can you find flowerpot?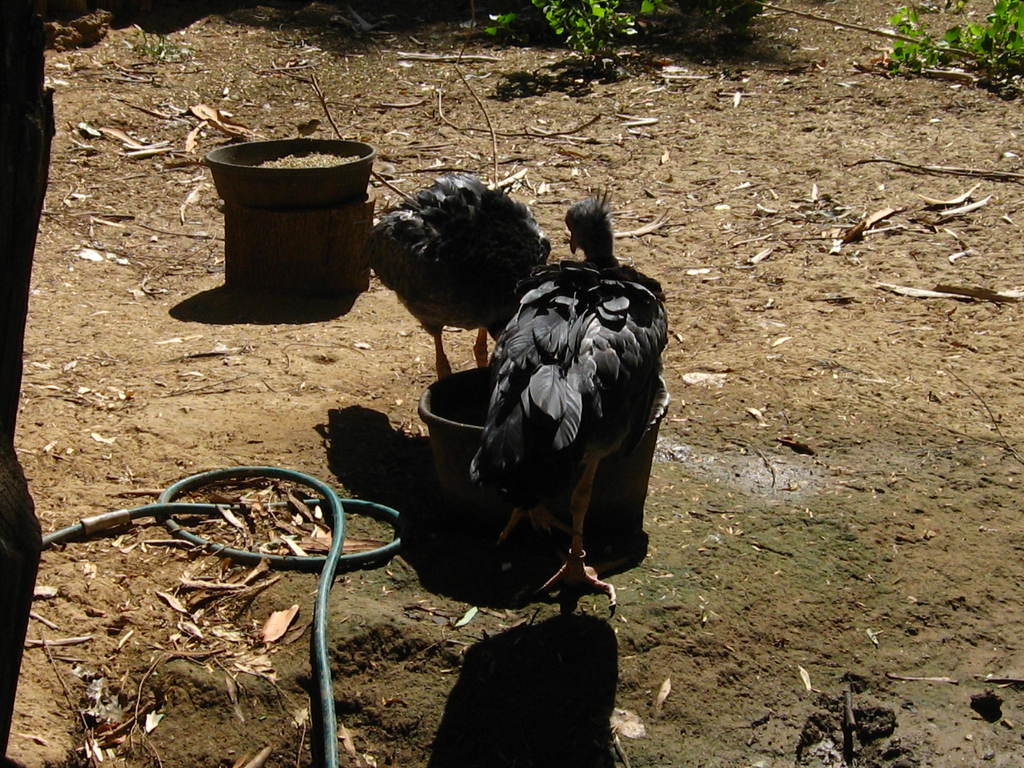
Yes, bounding box: {"left": 217, "top": 113, "right": 385, "bottom": 321}.
